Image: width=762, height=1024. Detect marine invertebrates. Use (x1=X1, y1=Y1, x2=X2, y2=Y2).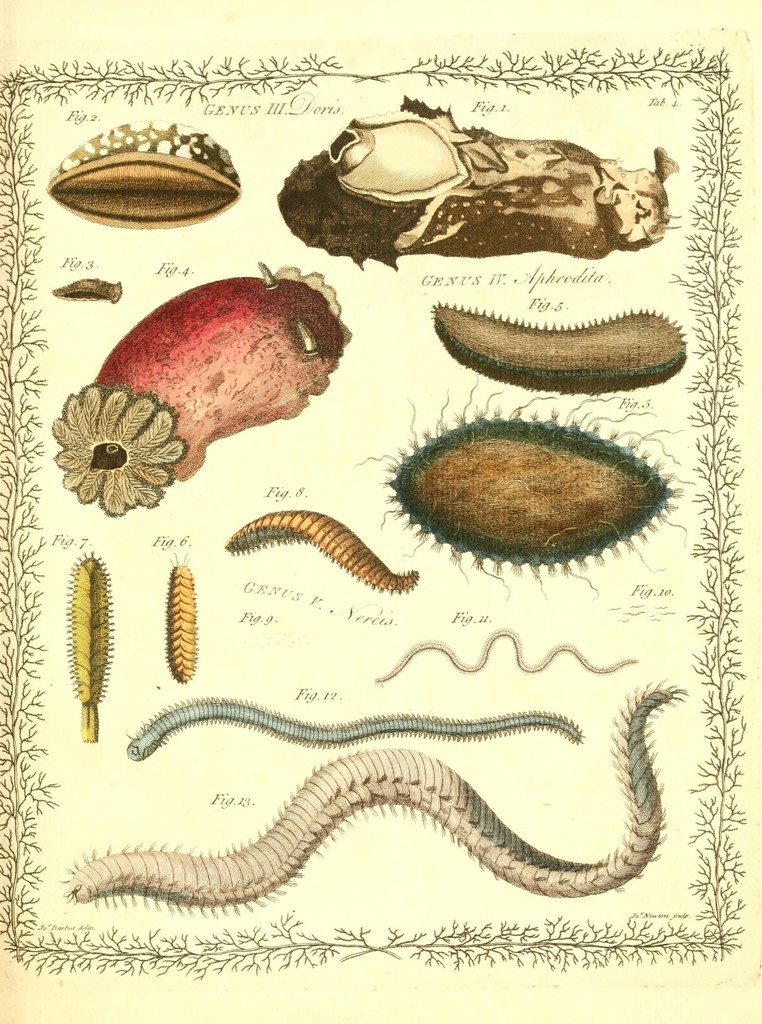
(x1=53, y1=686, x2=688, y2=908).
